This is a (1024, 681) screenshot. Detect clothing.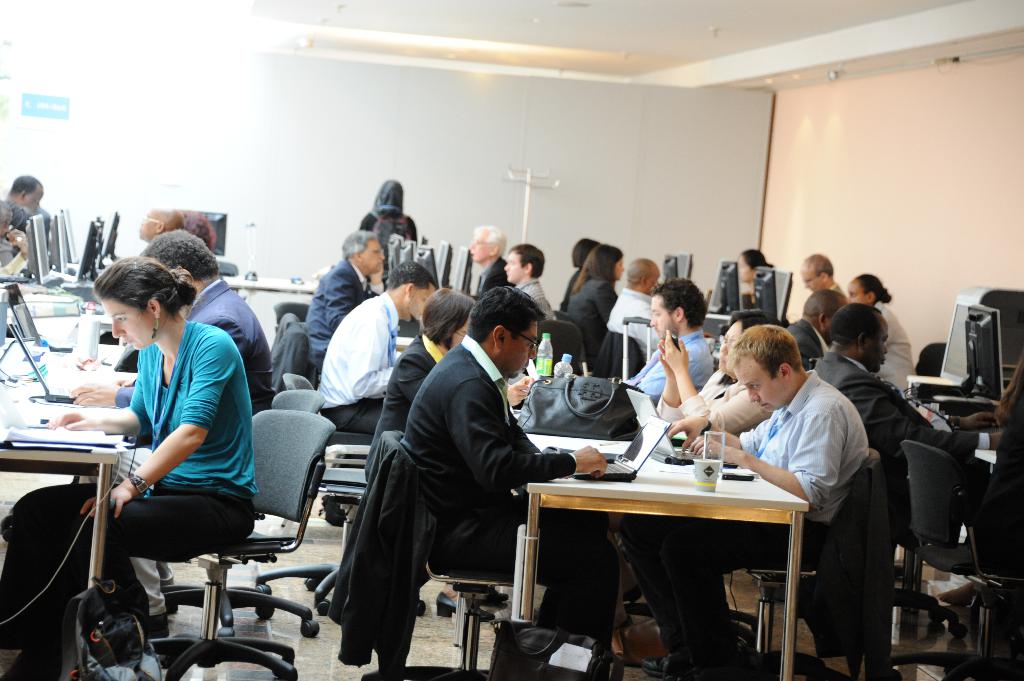
left=400, top=337, right=609, bottom=636.
